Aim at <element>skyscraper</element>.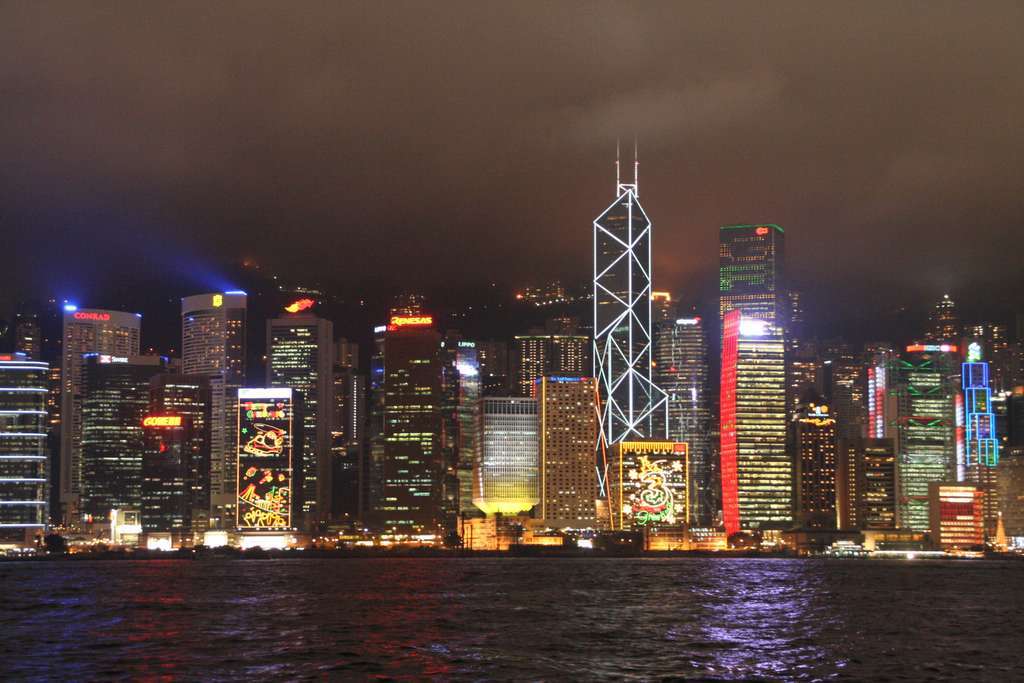
Aimed at 590:137:653:433.
